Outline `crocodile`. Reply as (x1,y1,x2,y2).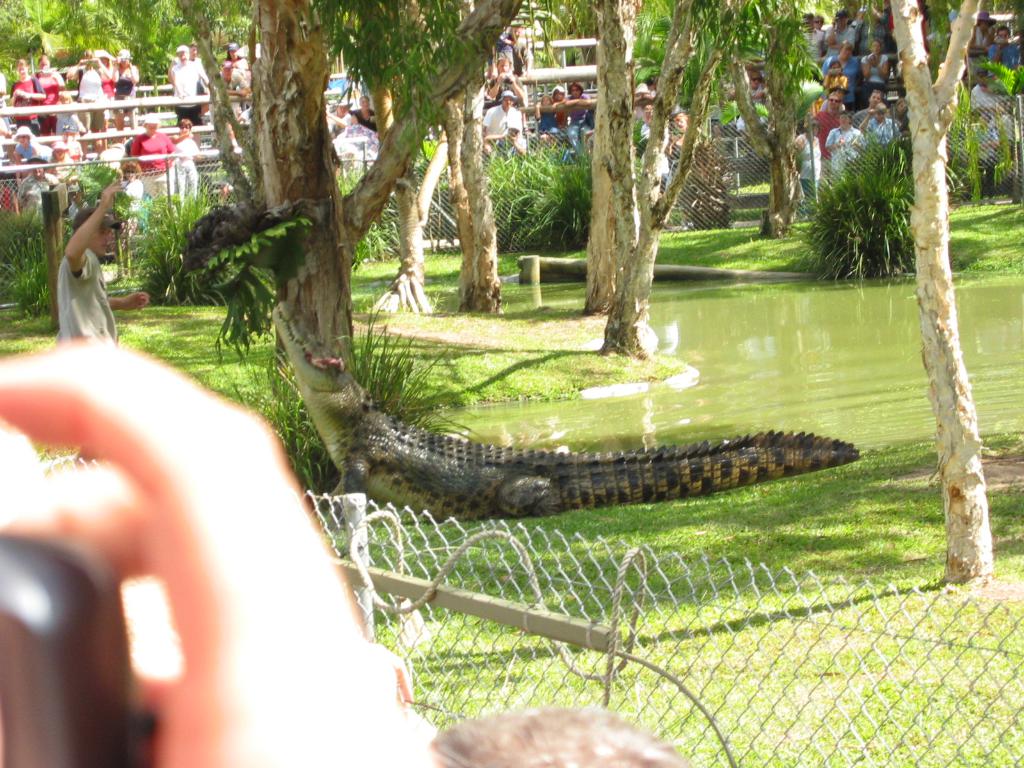
(273,303,862,521).
